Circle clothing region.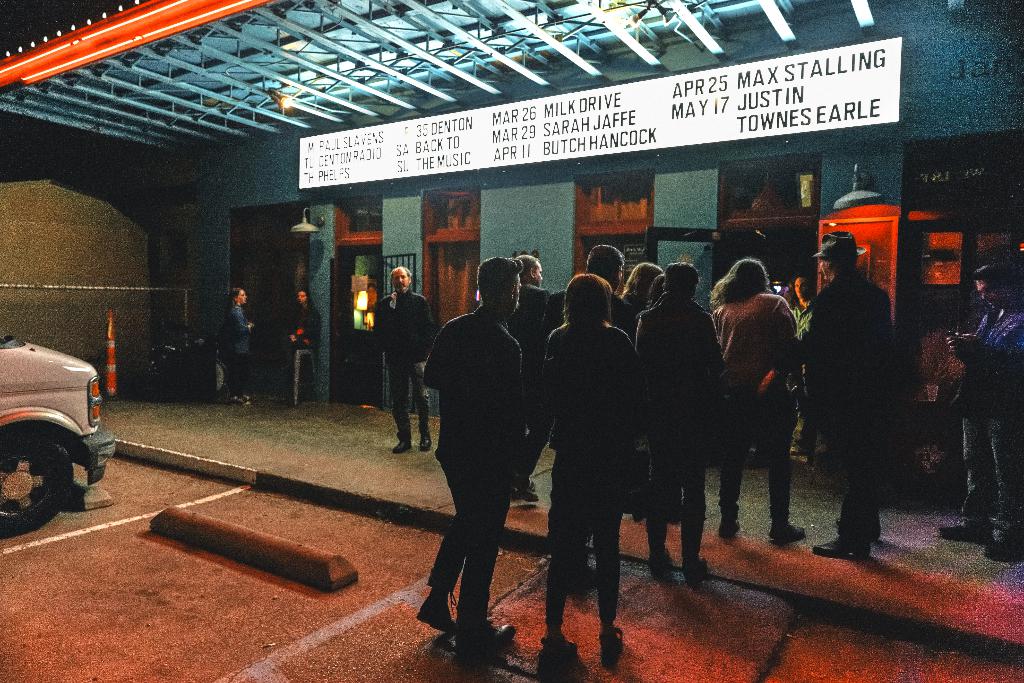
Region: x1=386 y1=364 x2=428 y2=440.
